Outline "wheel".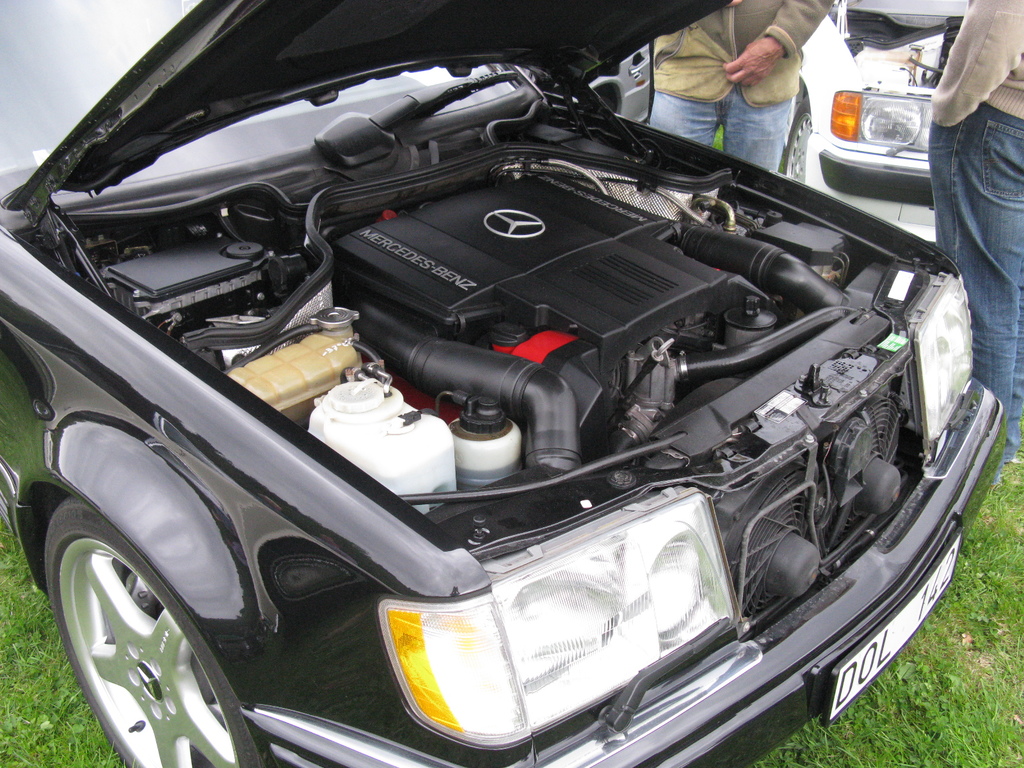
Outline: box=[43, 504, 222, 755].
